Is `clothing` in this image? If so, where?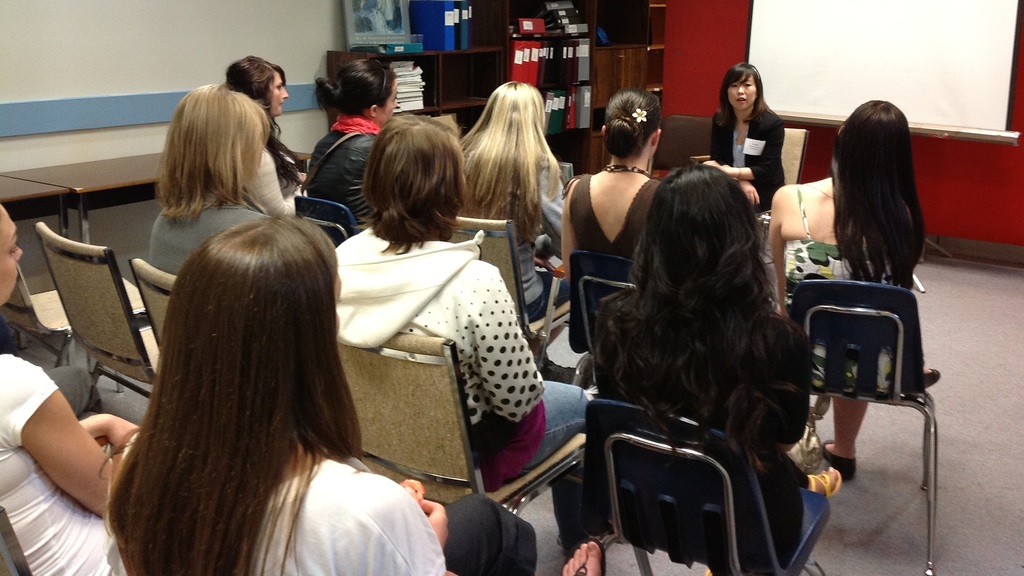
Yes, at <bbox>596, 288, 814, 556</bbox>.
